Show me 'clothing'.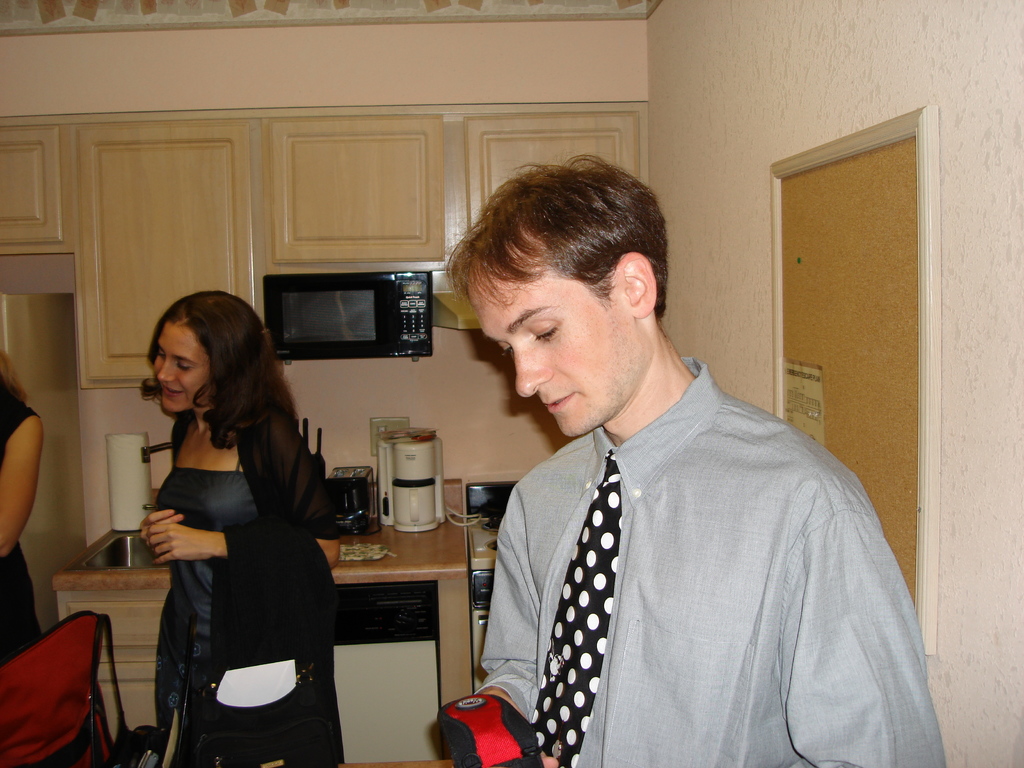
'clothing' is here: locate(150, 415, 346, 761).
